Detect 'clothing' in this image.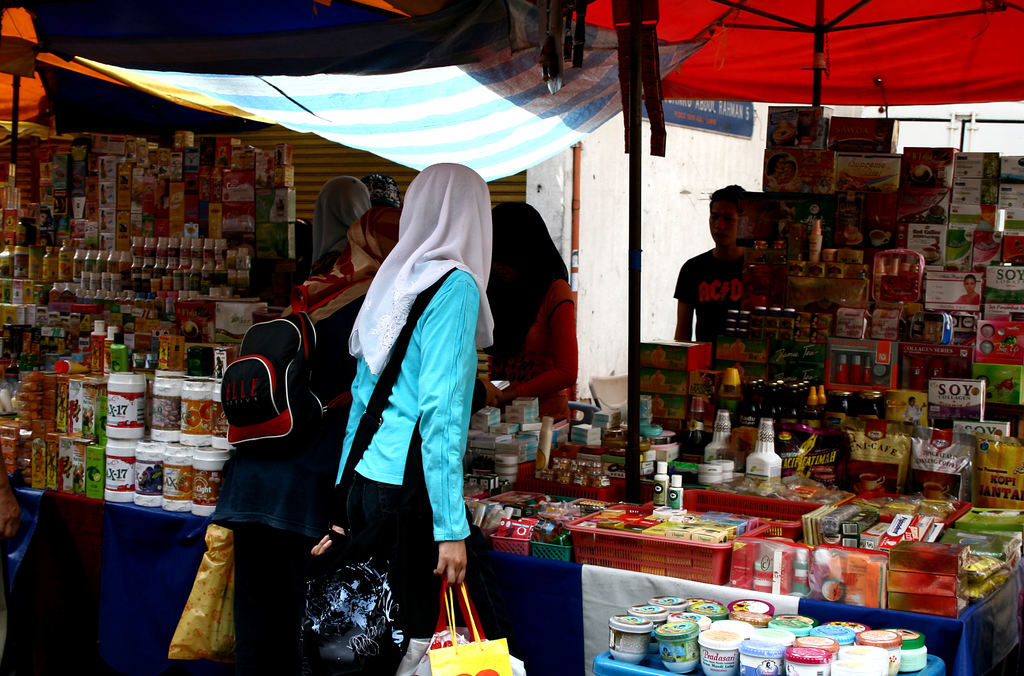
Detection: bbox(472, 272, 578, 440).
